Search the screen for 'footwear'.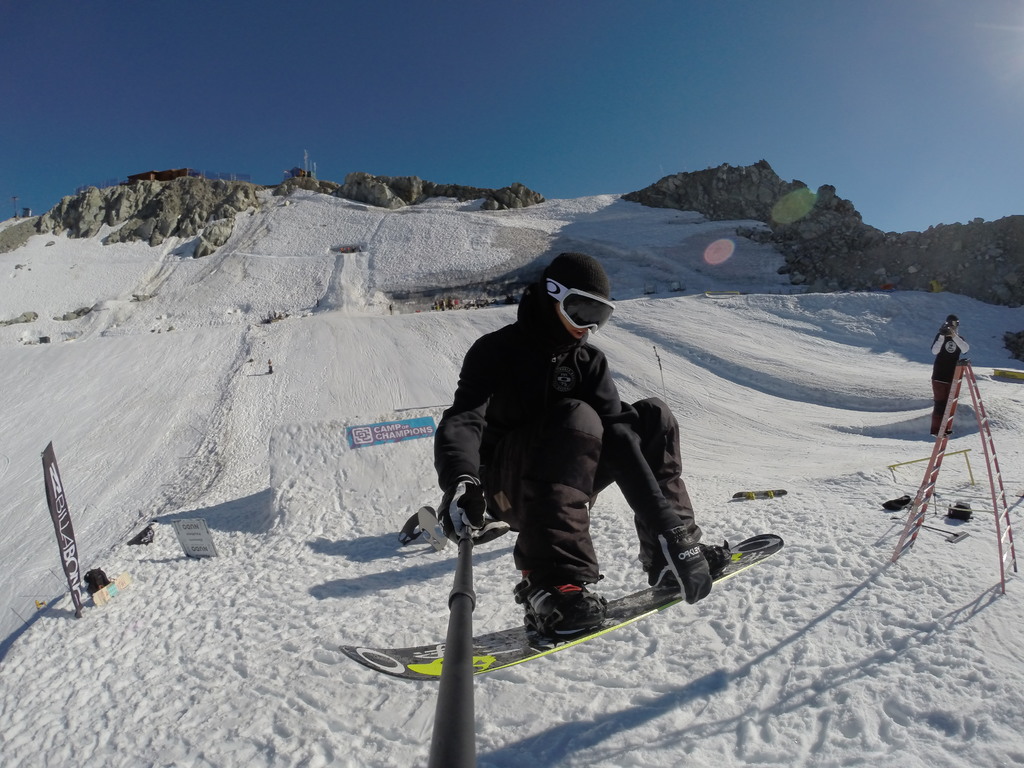
Found at (left=529, top=579, right=608, bottom=636).
